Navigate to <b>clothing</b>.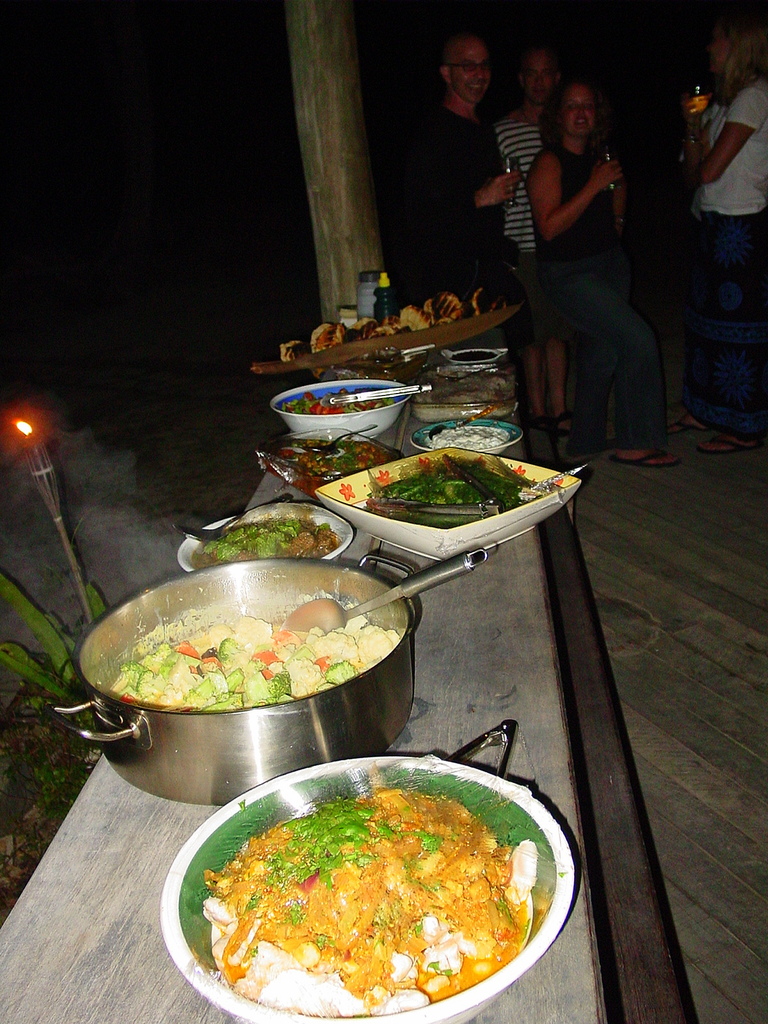
Navigation target: [left=497, top=104, right=561, bottom=339].
